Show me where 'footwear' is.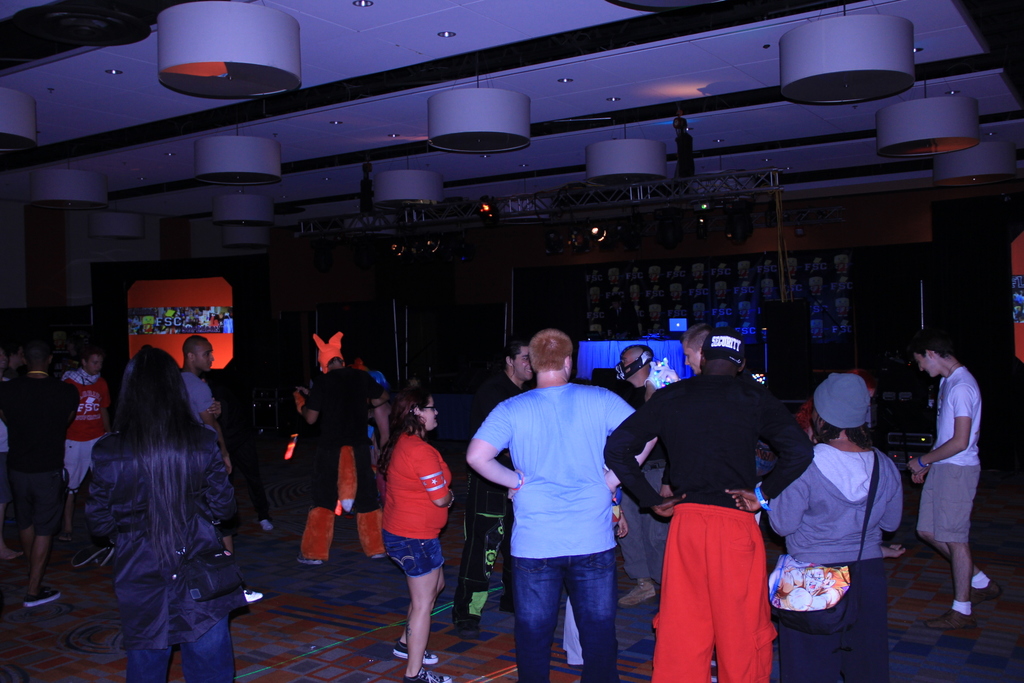
'footwear' is at 391,639,438,666.
